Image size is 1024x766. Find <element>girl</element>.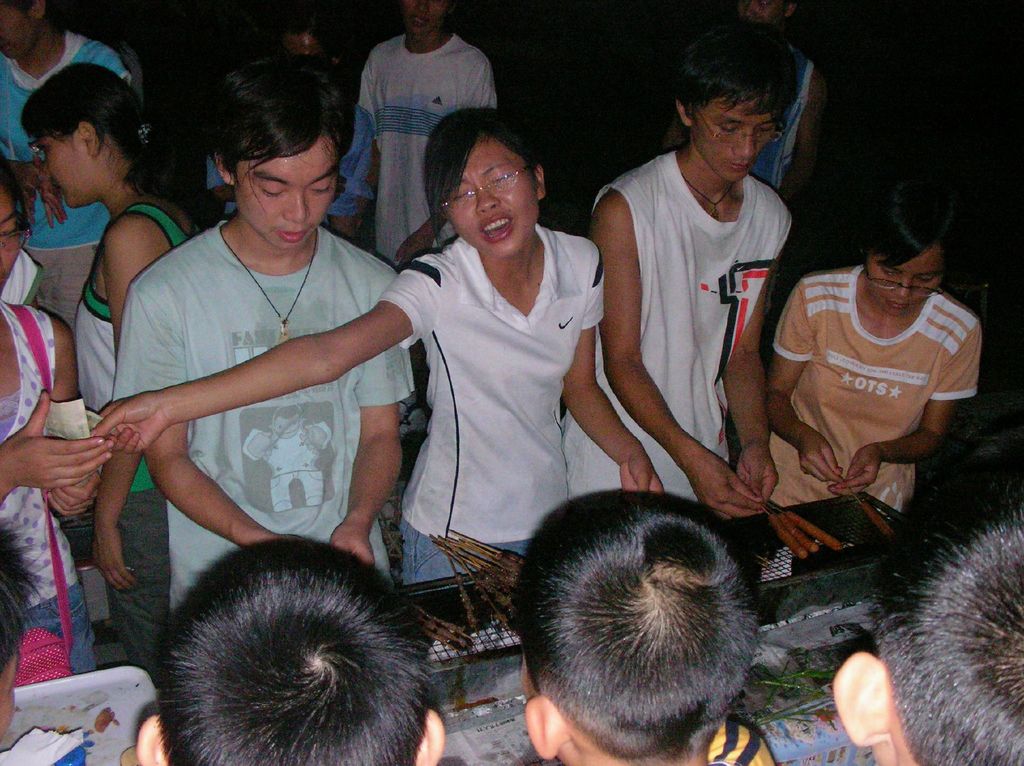
[left=0, top=0, right=132, bottom=336].
